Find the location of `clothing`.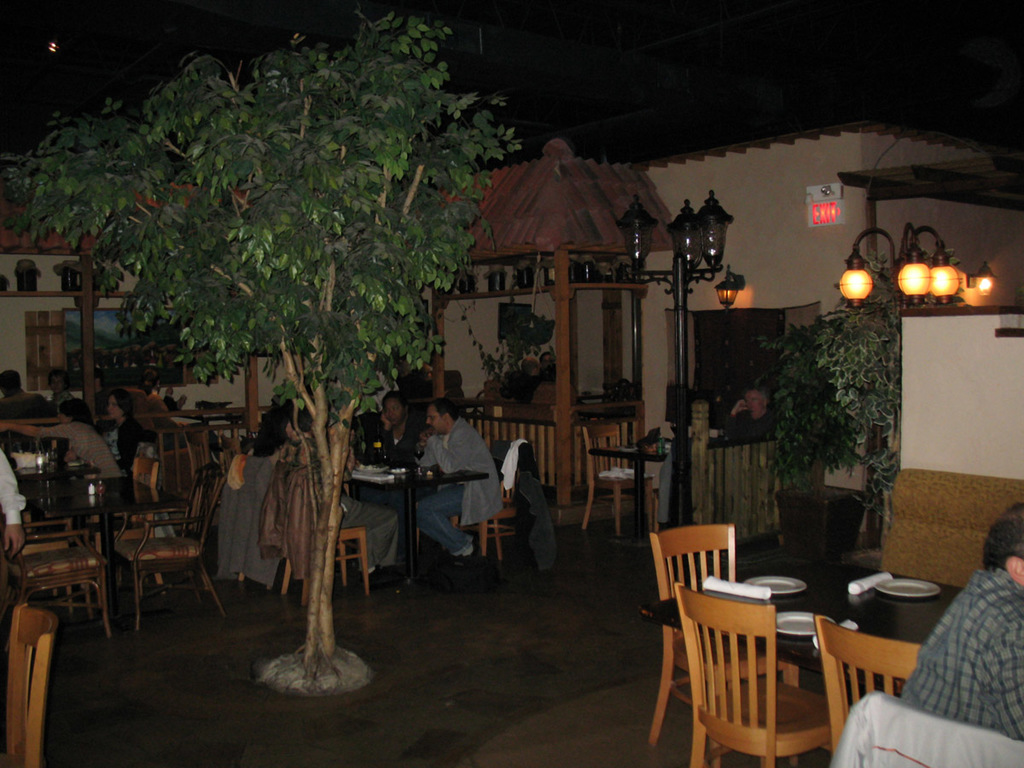
Location: {"left": 897, "top": 565, "right": 1023, "bottom": 756}.
